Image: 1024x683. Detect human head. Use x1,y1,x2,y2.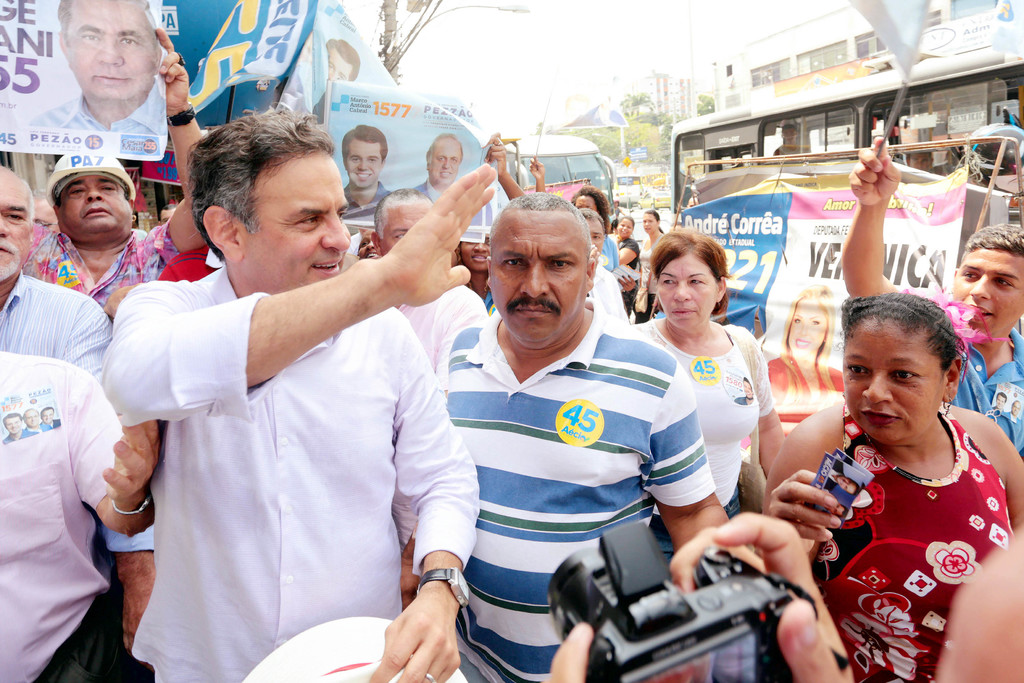
460,232,491,270.
